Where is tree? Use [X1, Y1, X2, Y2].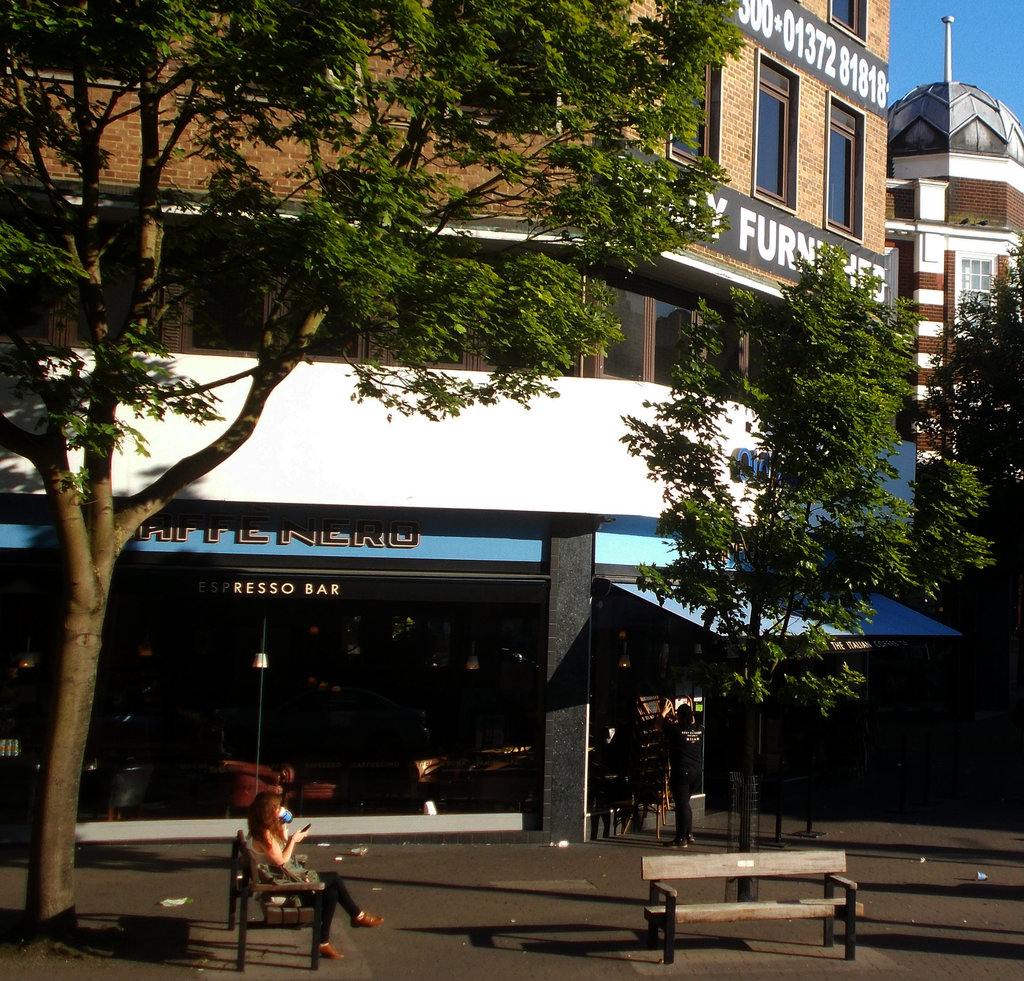
[616, 242, 928, 907].
